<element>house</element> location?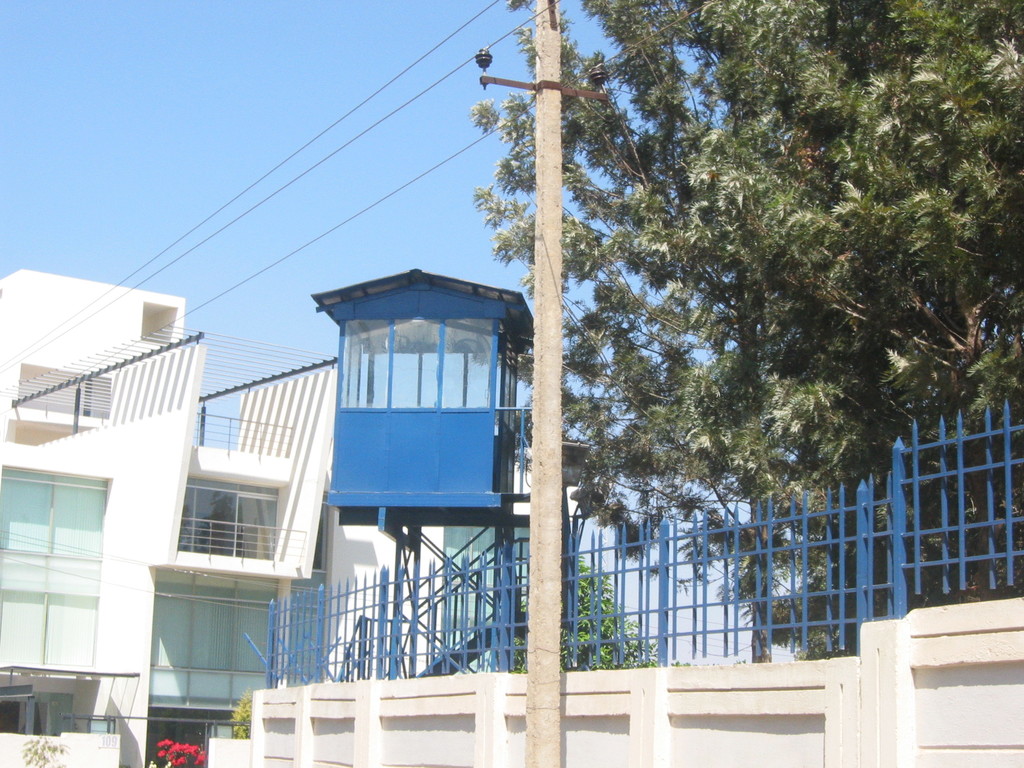
detection(335, 401, 611, 682)
